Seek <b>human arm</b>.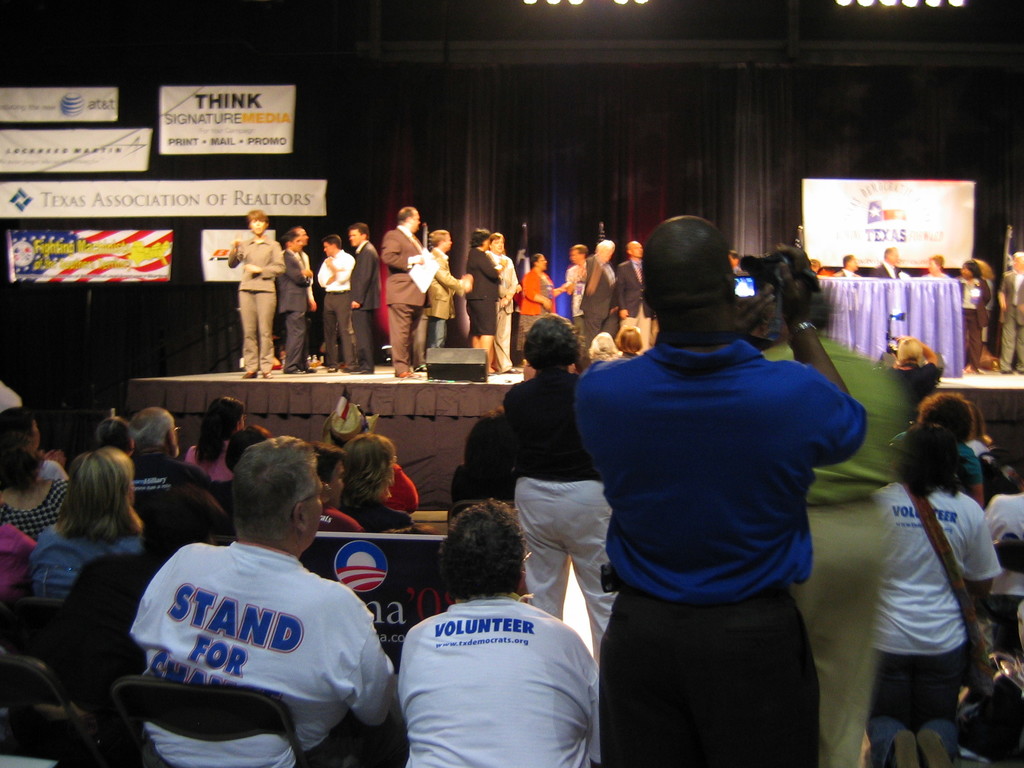
<region>996, 268, 1009, 310</region>.
